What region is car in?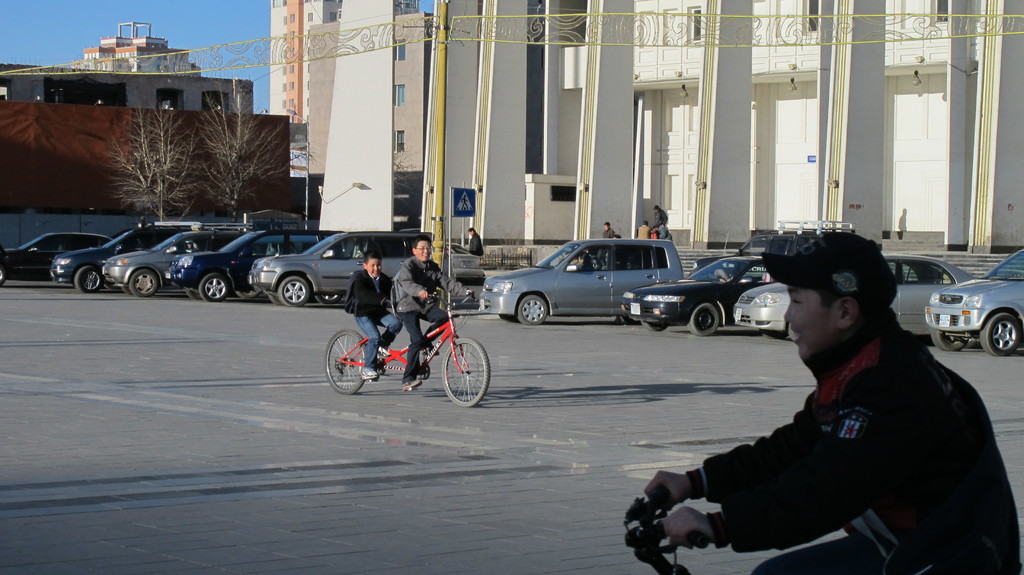
rect(692, 215, 854, 271).
